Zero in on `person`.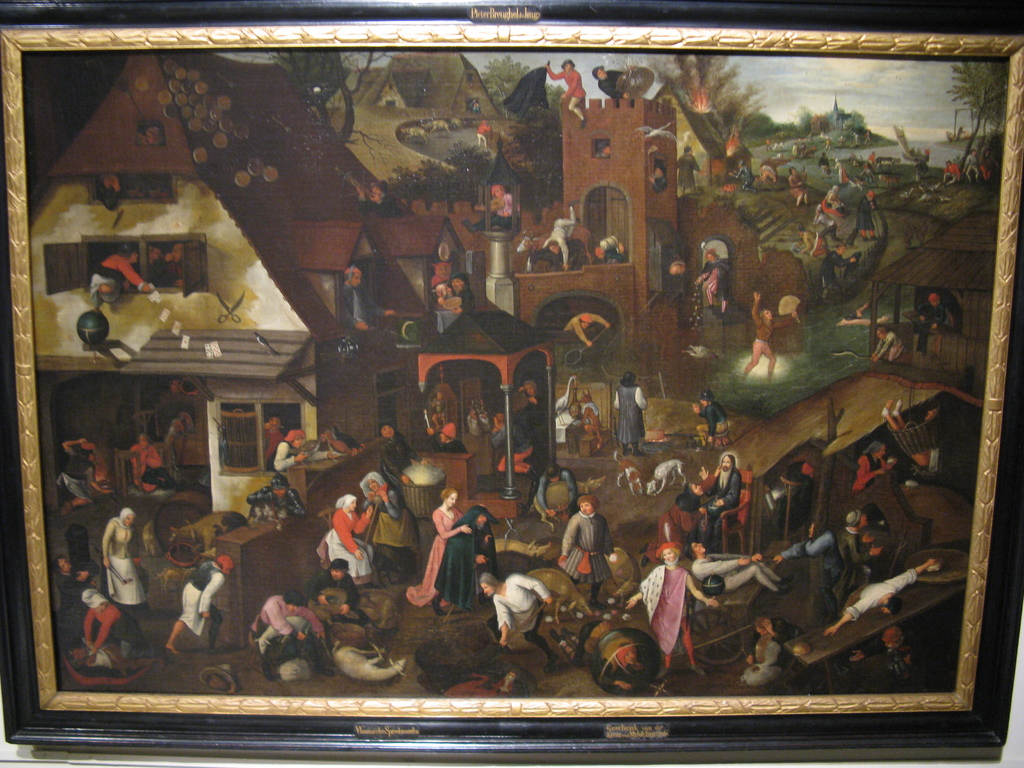
Zeroed in: box=[55, 564, 96, 637].
